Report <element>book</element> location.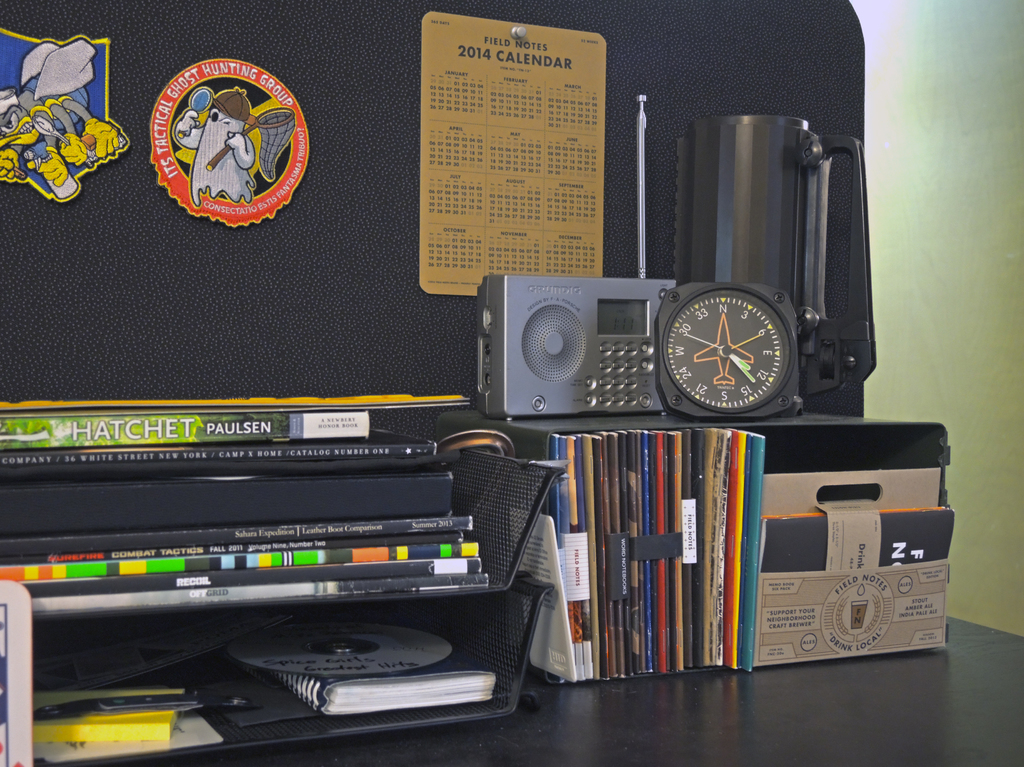
Report: BBox(262, 640, 493, 725).
